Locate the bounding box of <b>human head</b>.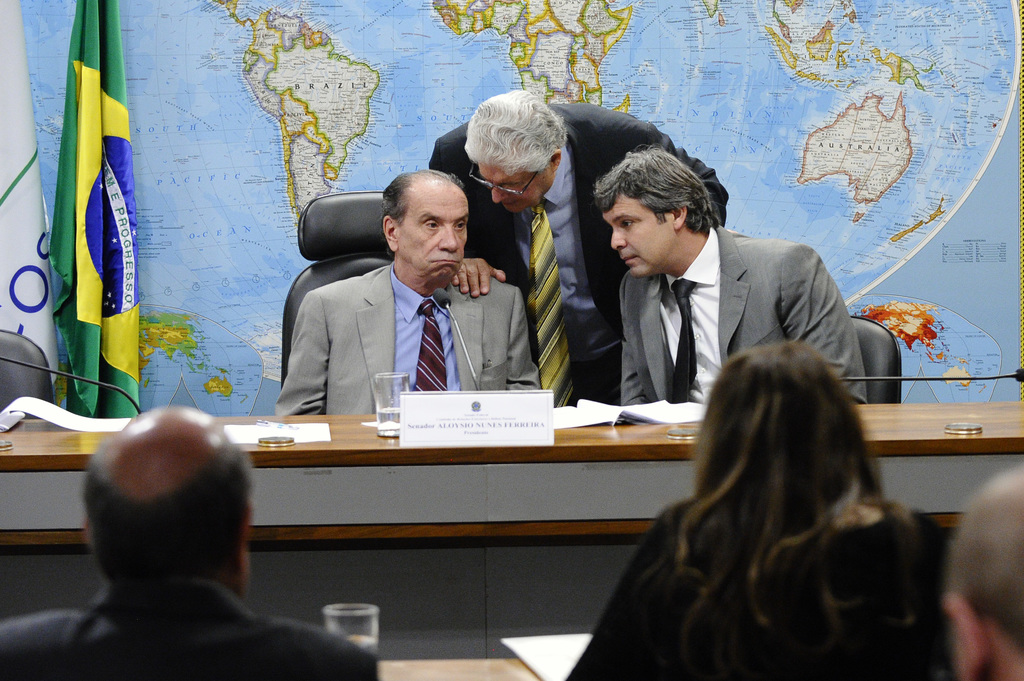
Bounding box: crop(380, 171, 470, 287).
